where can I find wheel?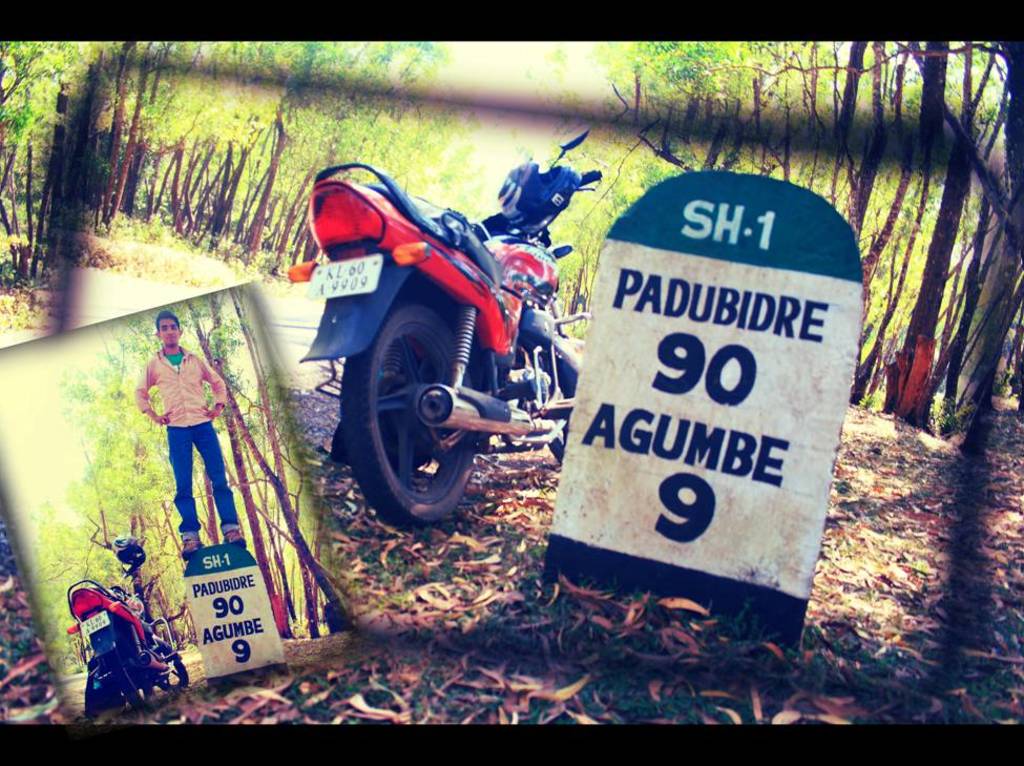
You can find it at crop(541, 353, 573, 473).
